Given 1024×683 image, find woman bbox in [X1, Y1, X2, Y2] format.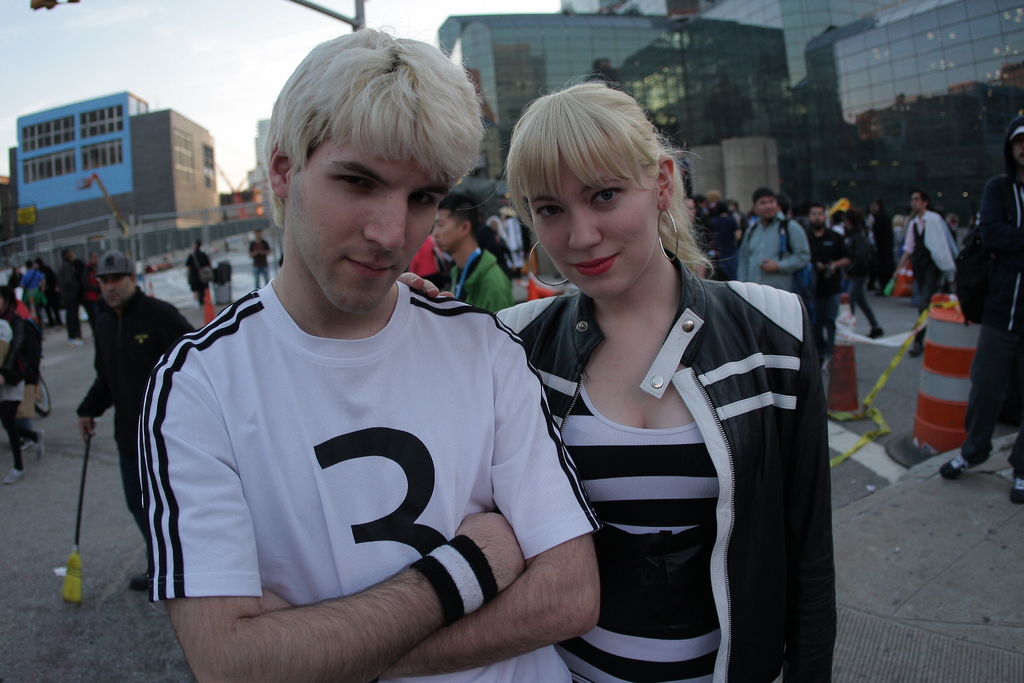
[846, 206, 885, 344].
